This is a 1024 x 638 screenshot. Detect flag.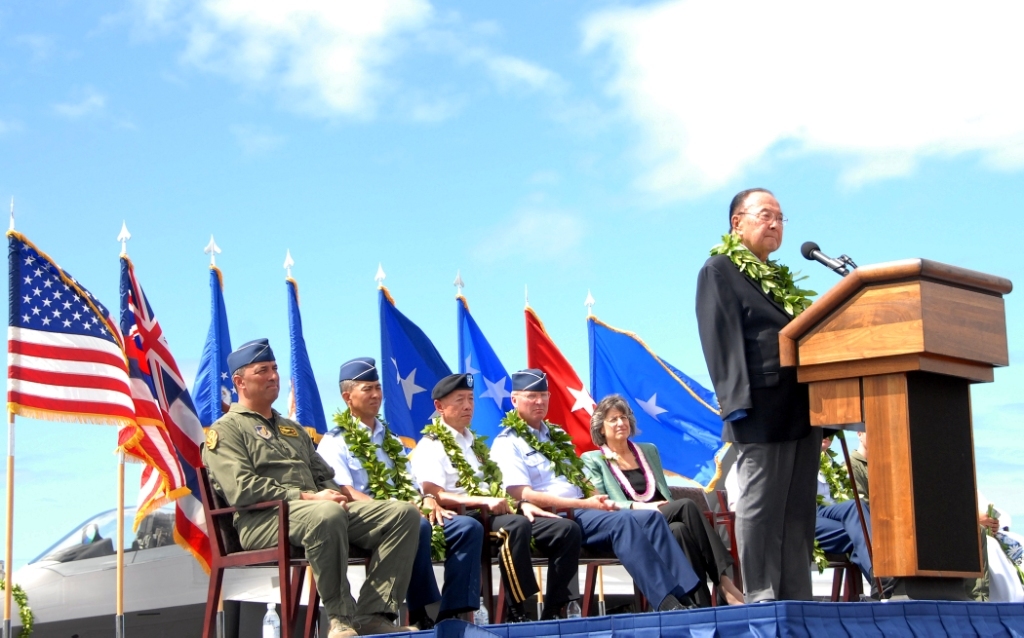
box=[281, 270, 324, 449].
